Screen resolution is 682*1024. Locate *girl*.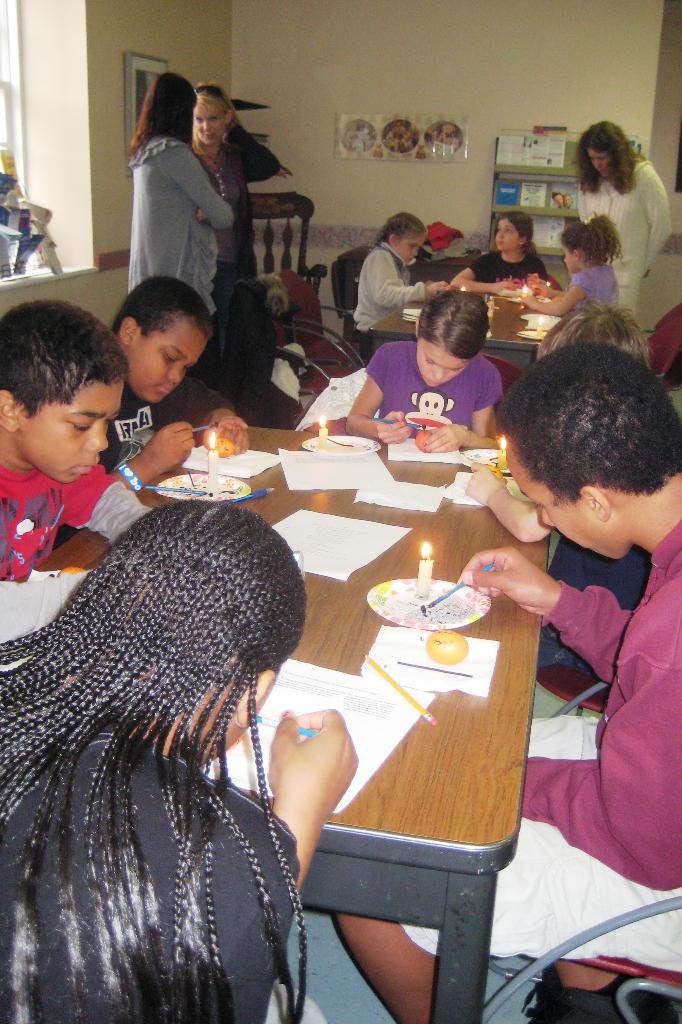
rect(127, 66, 235, 318).
